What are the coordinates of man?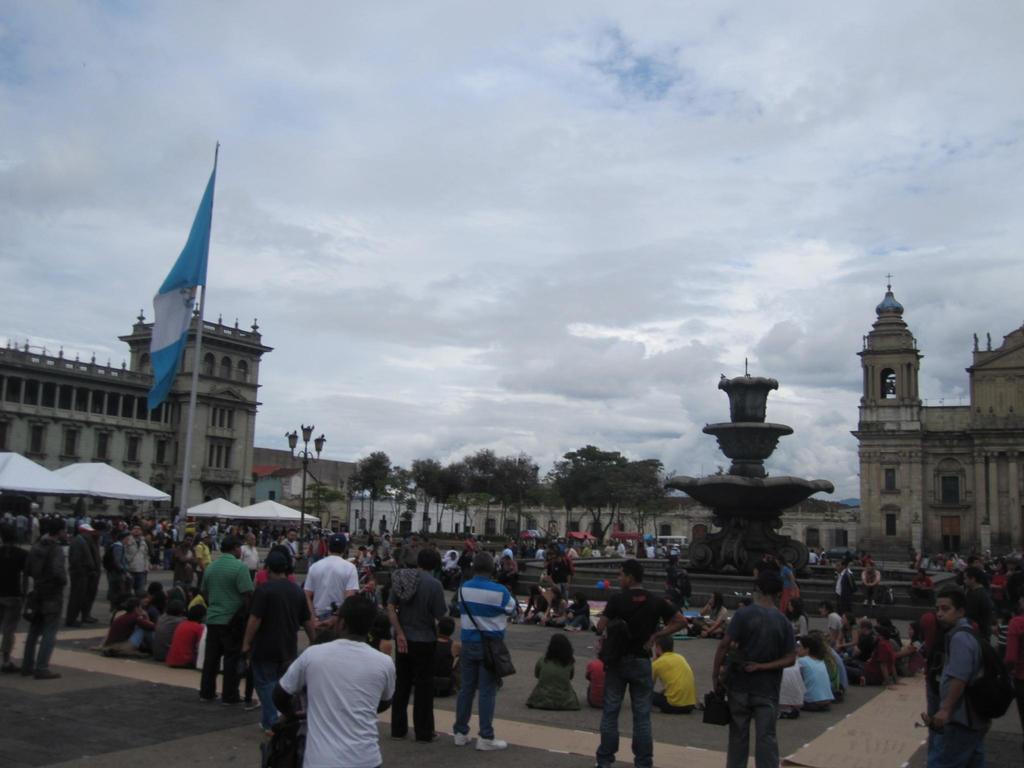
x1=382, y1=535, x2=391, y2=561.
